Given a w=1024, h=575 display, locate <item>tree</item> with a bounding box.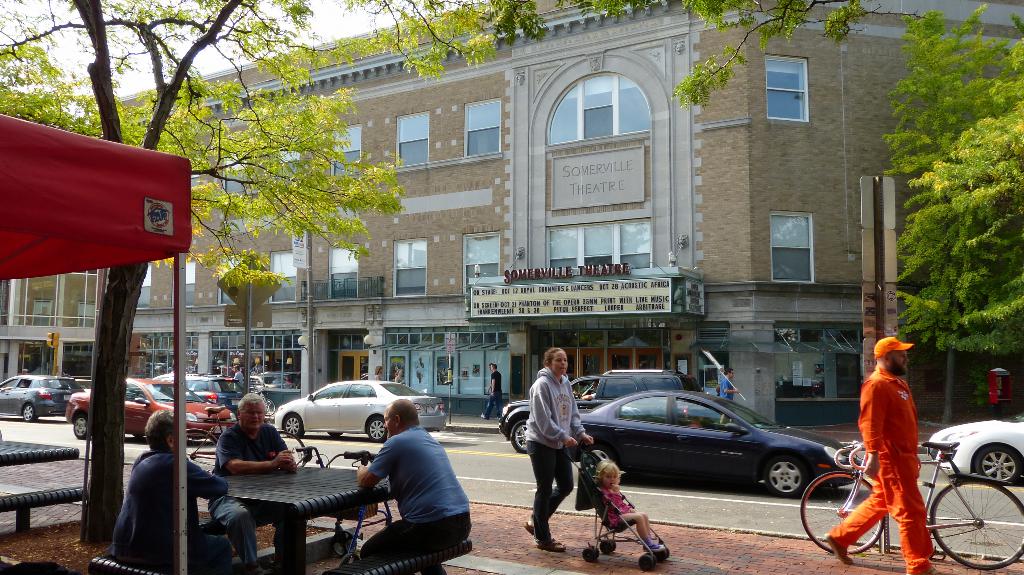
Located: {"x1": 499, "y1": 0, "x2": 881, "y2": 110}.
